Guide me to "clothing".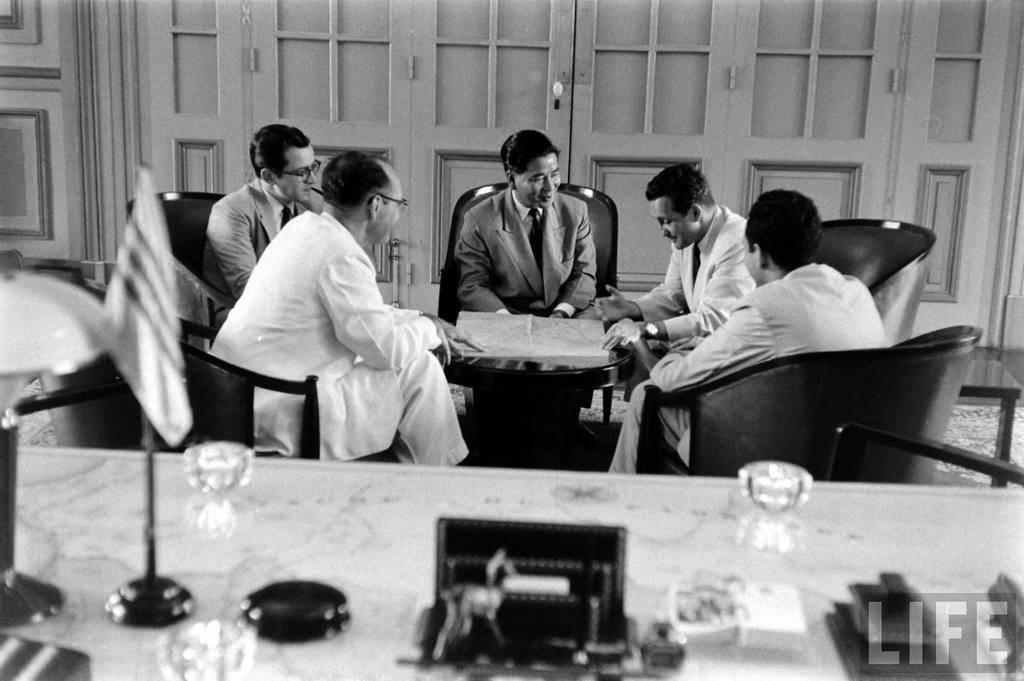
Guidance: rect(454, 181, 598, 321).
